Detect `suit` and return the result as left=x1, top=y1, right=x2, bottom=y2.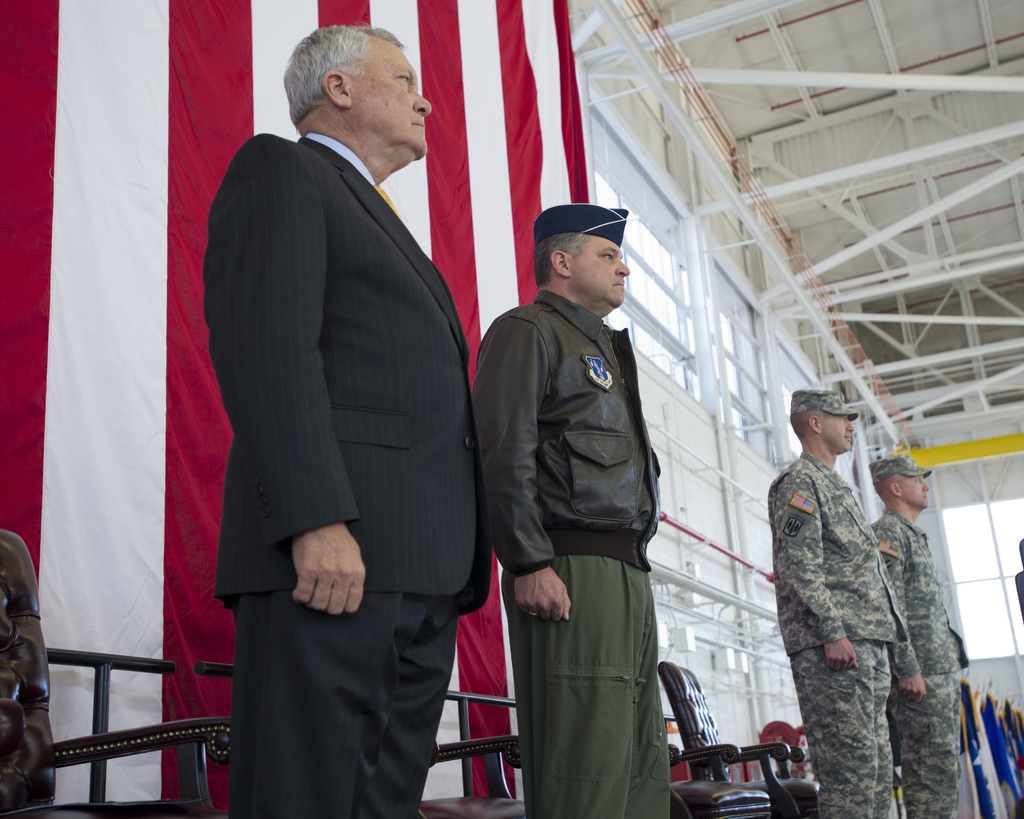
left=182, top=0, right=491, bottom=818.
